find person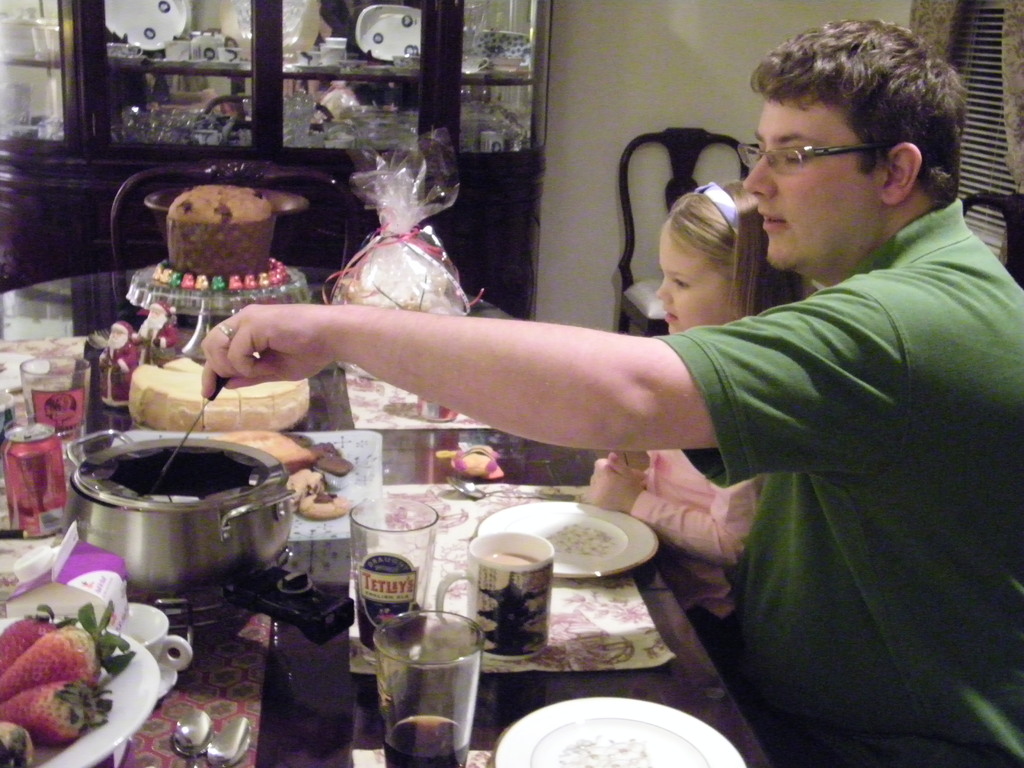
bbox(600, 177, 817, 668)
